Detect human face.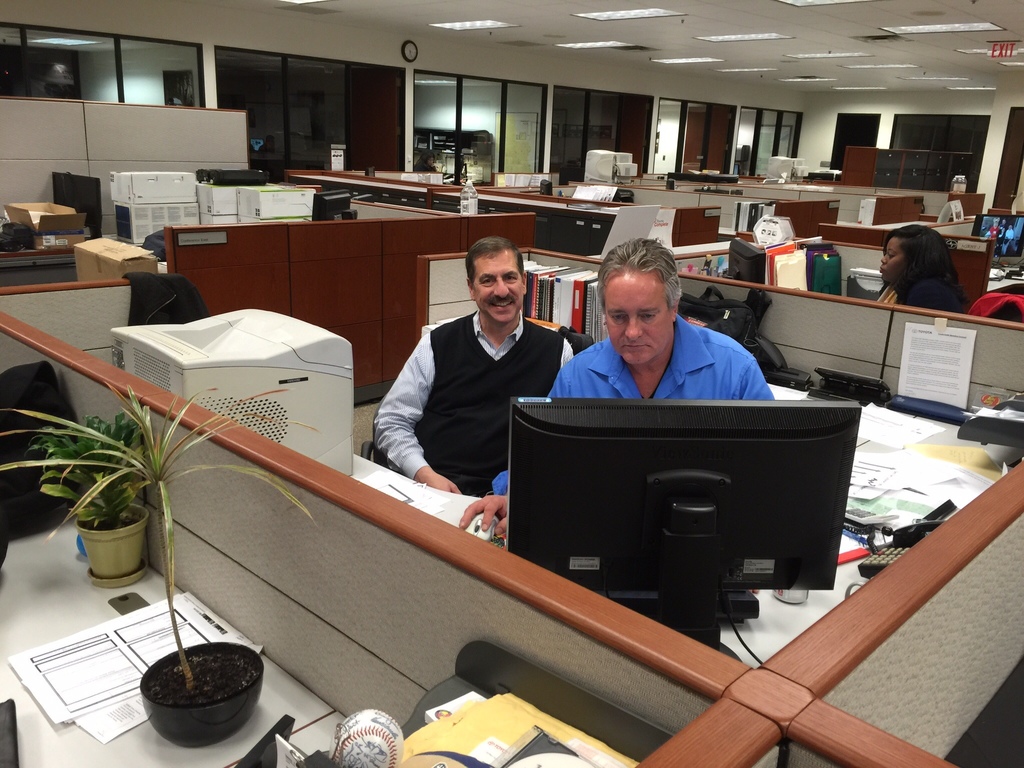
Detected at region(475, 250, 523, 323).
